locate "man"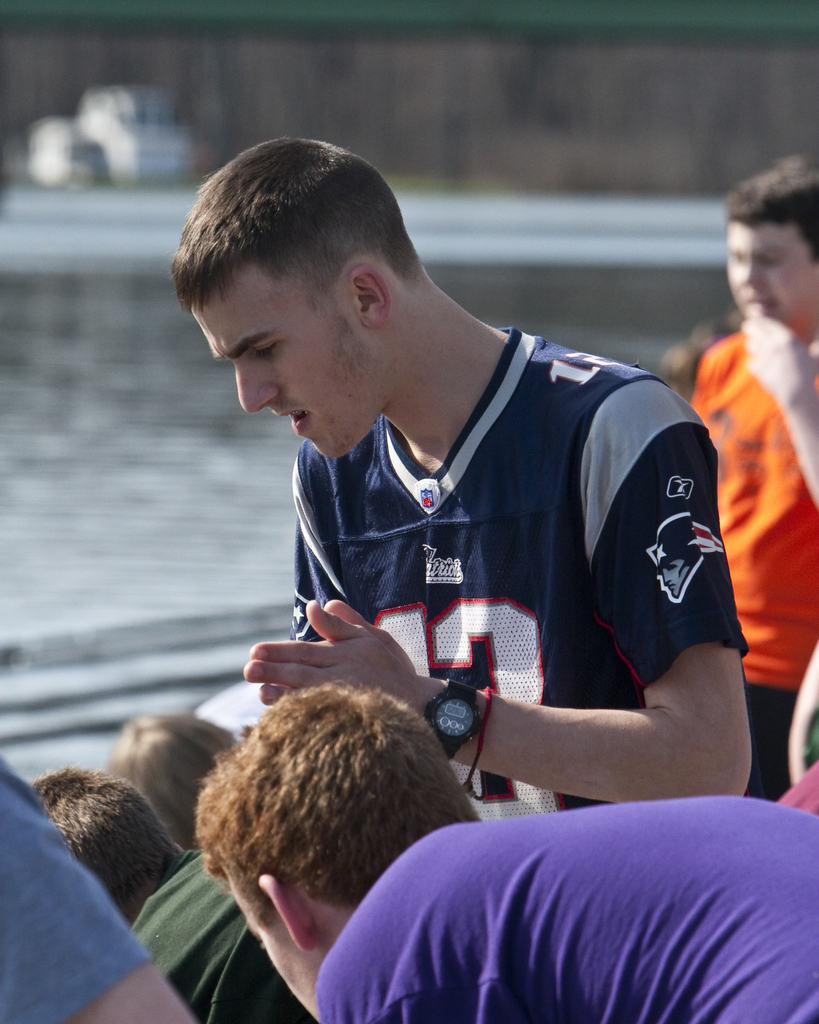
BBox(689, 152, 817, 804)
